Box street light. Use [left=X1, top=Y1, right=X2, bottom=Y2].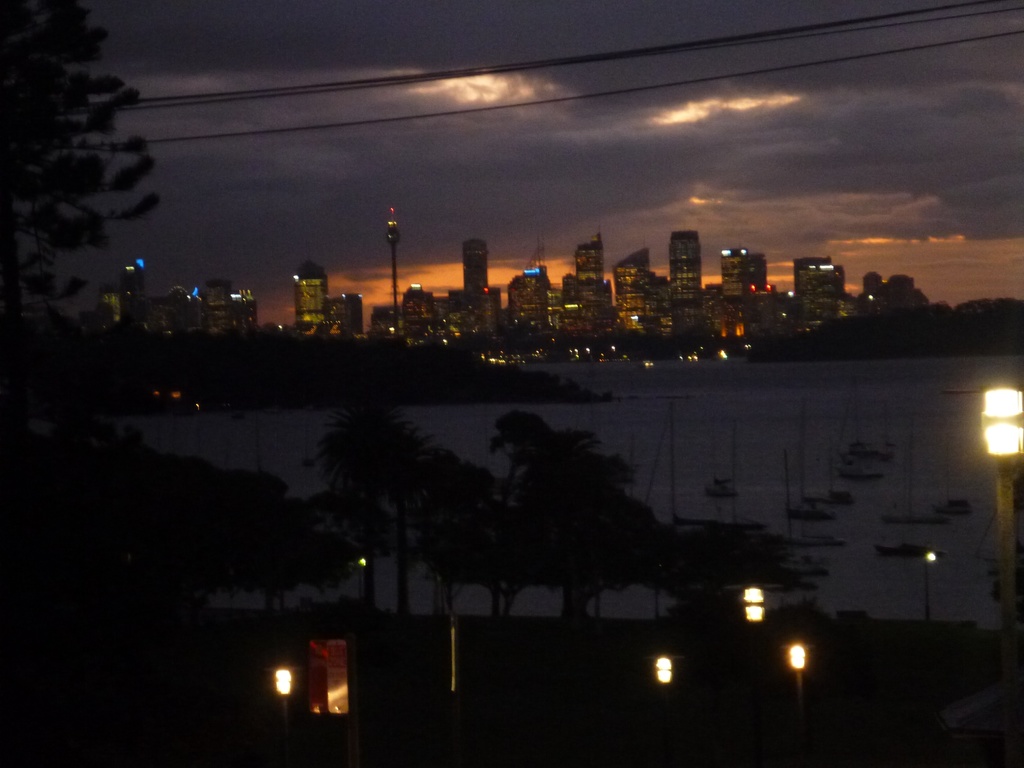
[left=349, top=200, right=428, bottom=324].
